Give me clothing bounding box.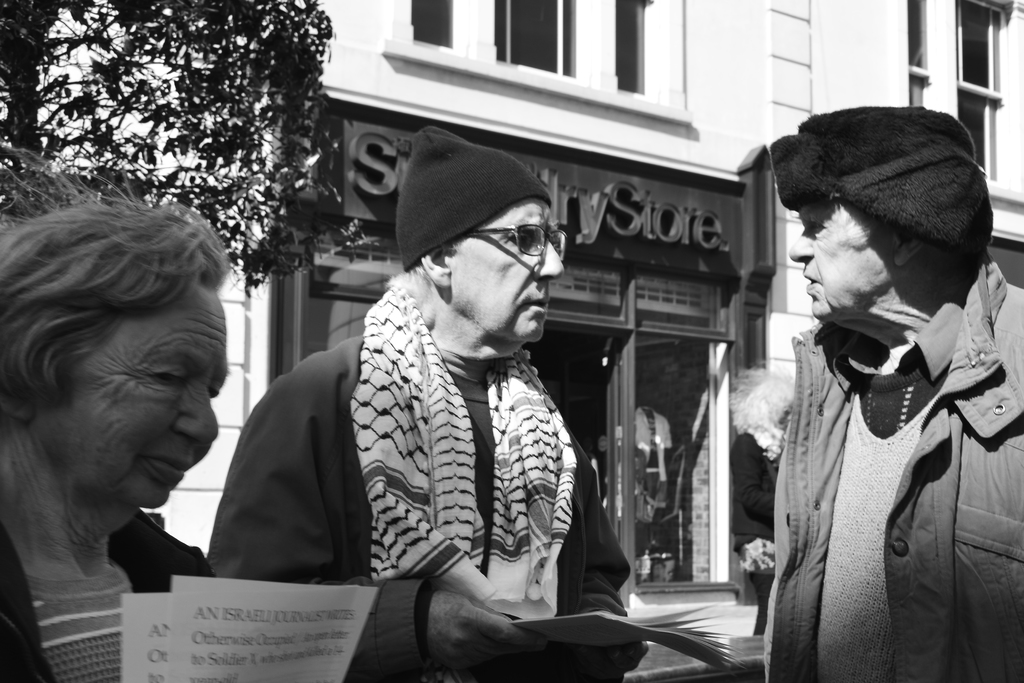
[x1=202, y1=289, x2=637, y2=682].
